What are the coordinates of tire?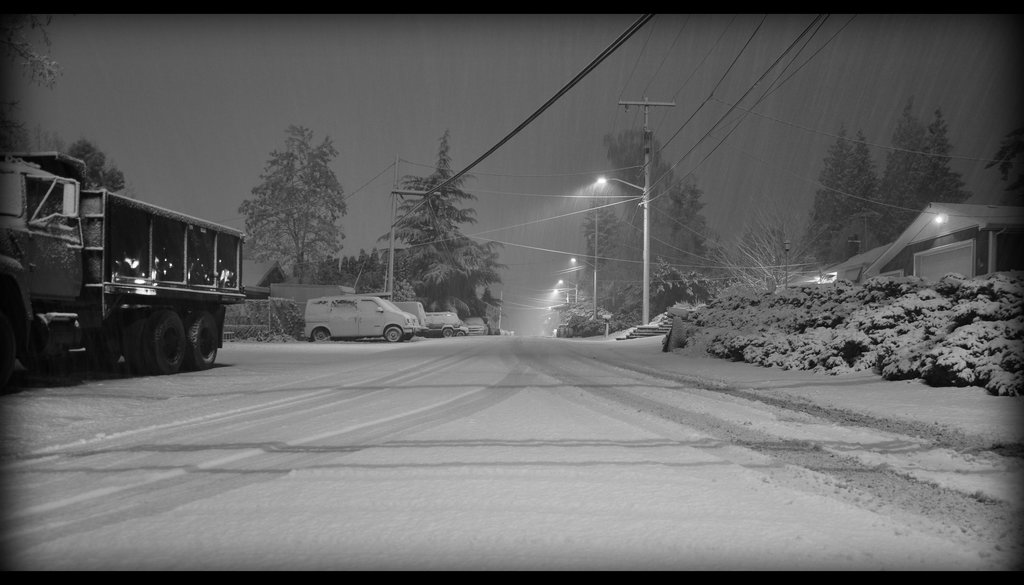
{"left": 454, "top": 332, "right": 464, "bottom": 339}.
